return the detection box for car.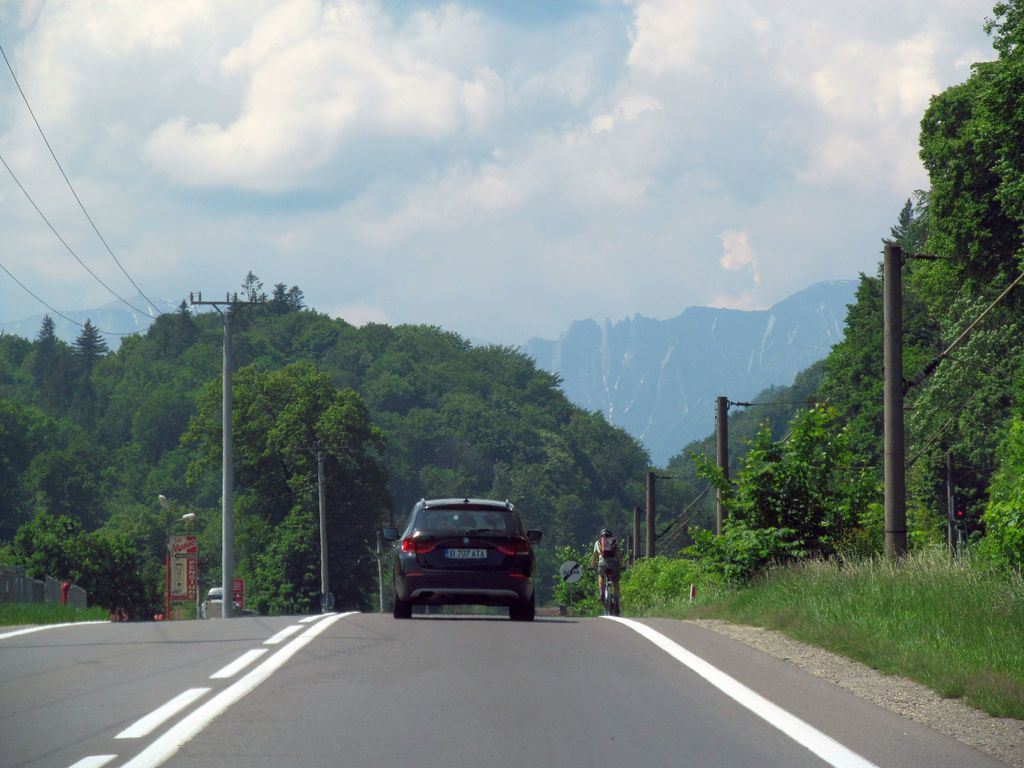
select_region(372, 500, 543, 623).
